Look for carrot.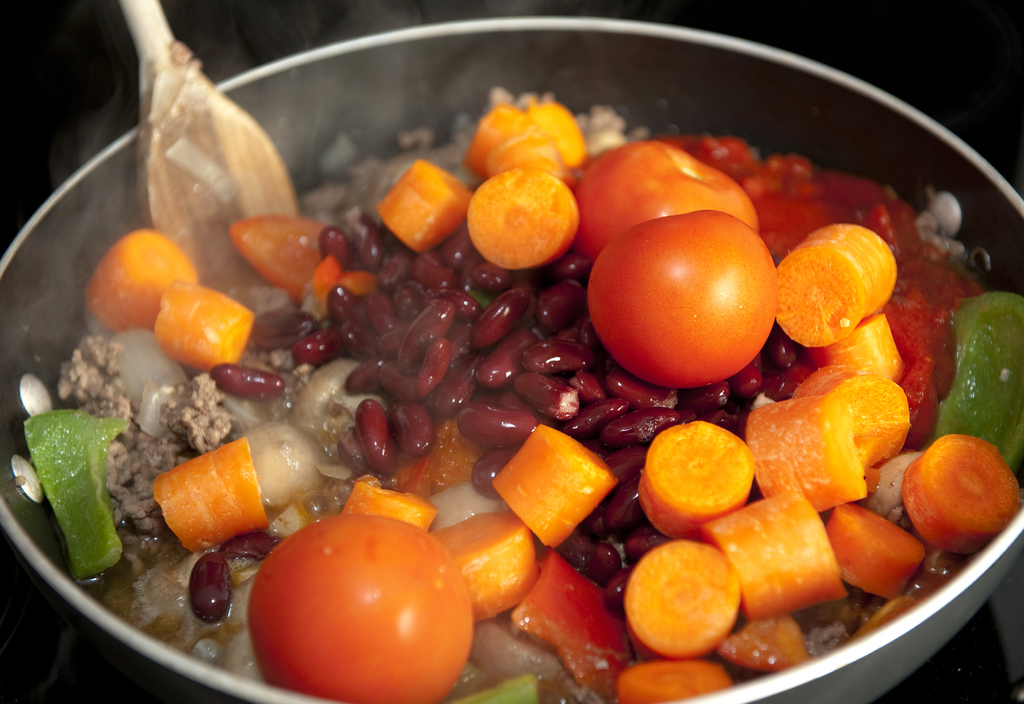
Found: {"left": 615, "top": 656, "right": 735, "bottom": 703}.
